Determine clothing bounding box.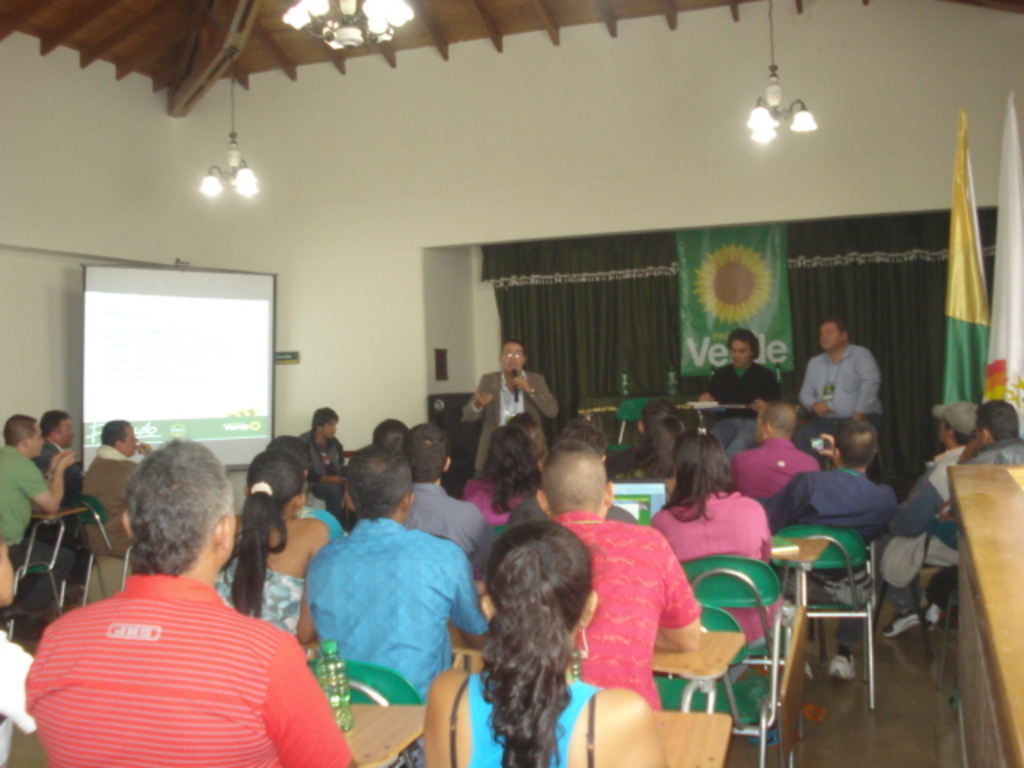
Determined: [38, 539, 315, 760].
